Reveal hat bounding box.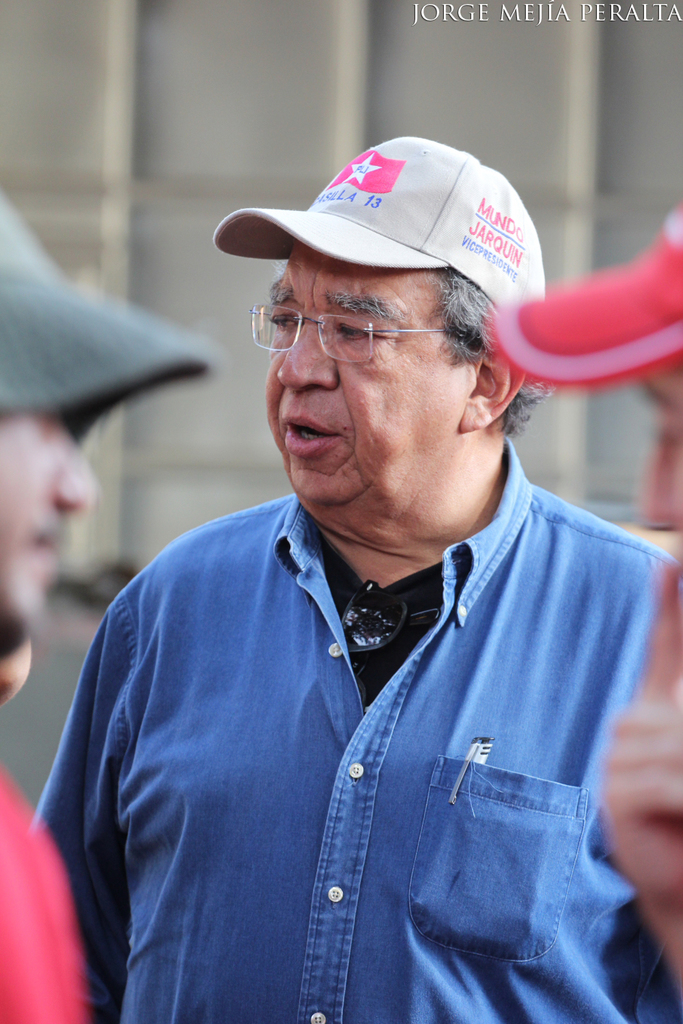
Revealed: [215,135,543,312].
